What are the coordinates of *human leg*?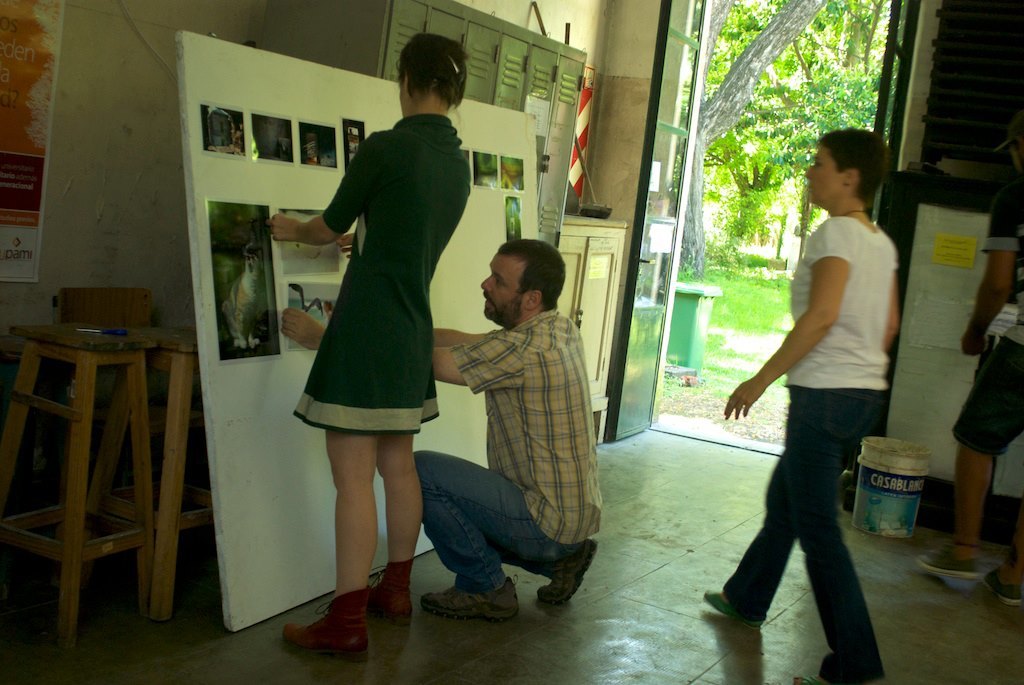
bbox=(787, 382, 878, 684).
